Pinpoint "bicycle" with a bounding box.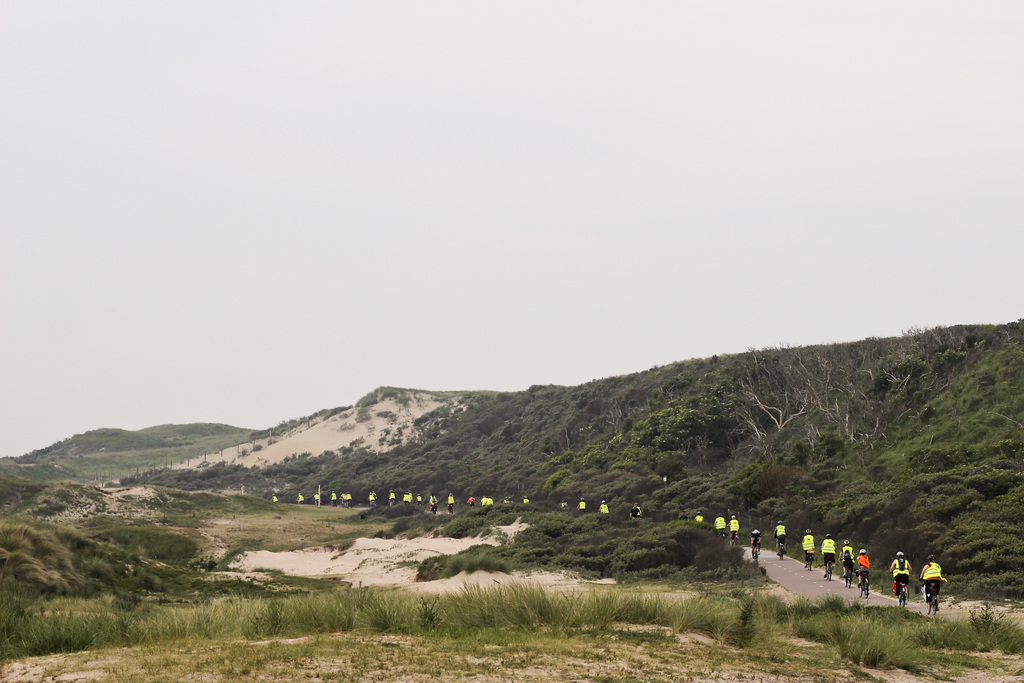
bbox(828, 562, 833, 587).
